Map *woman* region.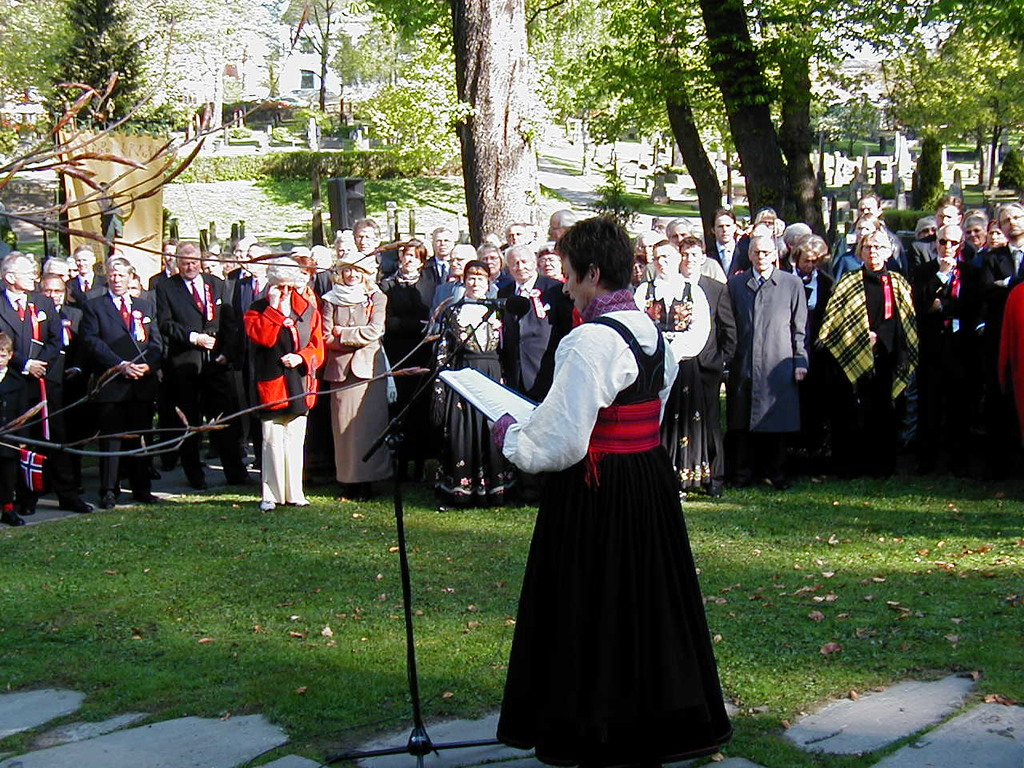
Mapped to select_region(491, 246, 741, 766).
